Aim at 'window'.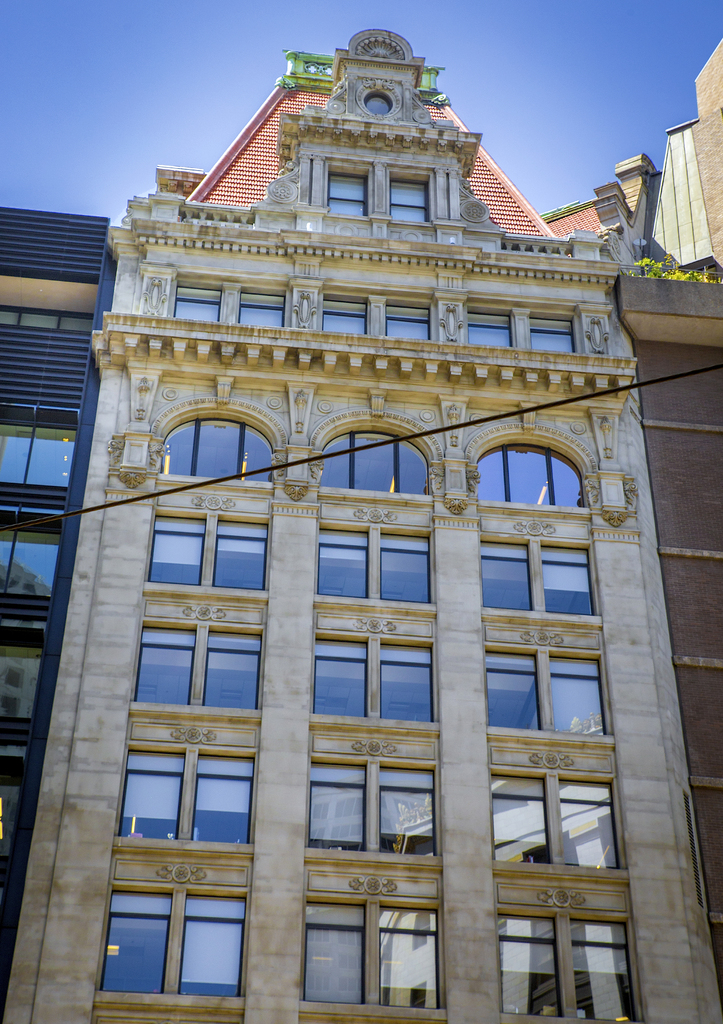
Aimed at (x1=330, y1=168, x2=368, y2=221).
